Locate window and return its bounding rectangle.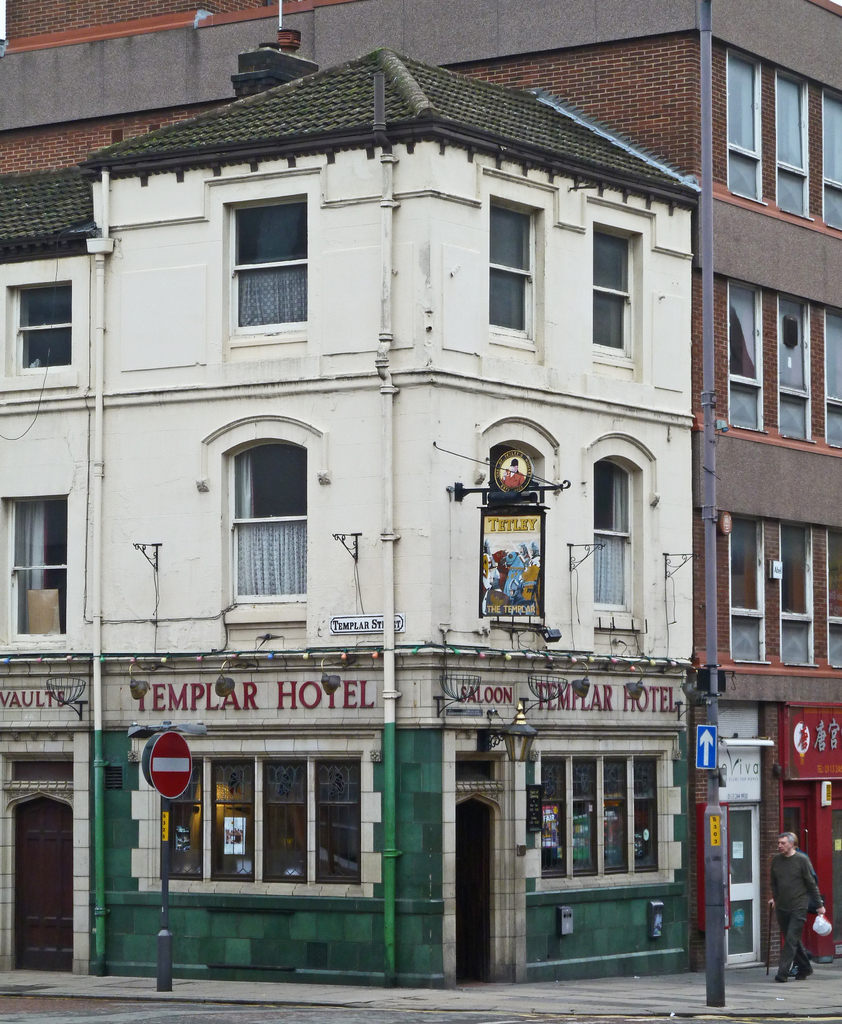
821,527,841,669.
